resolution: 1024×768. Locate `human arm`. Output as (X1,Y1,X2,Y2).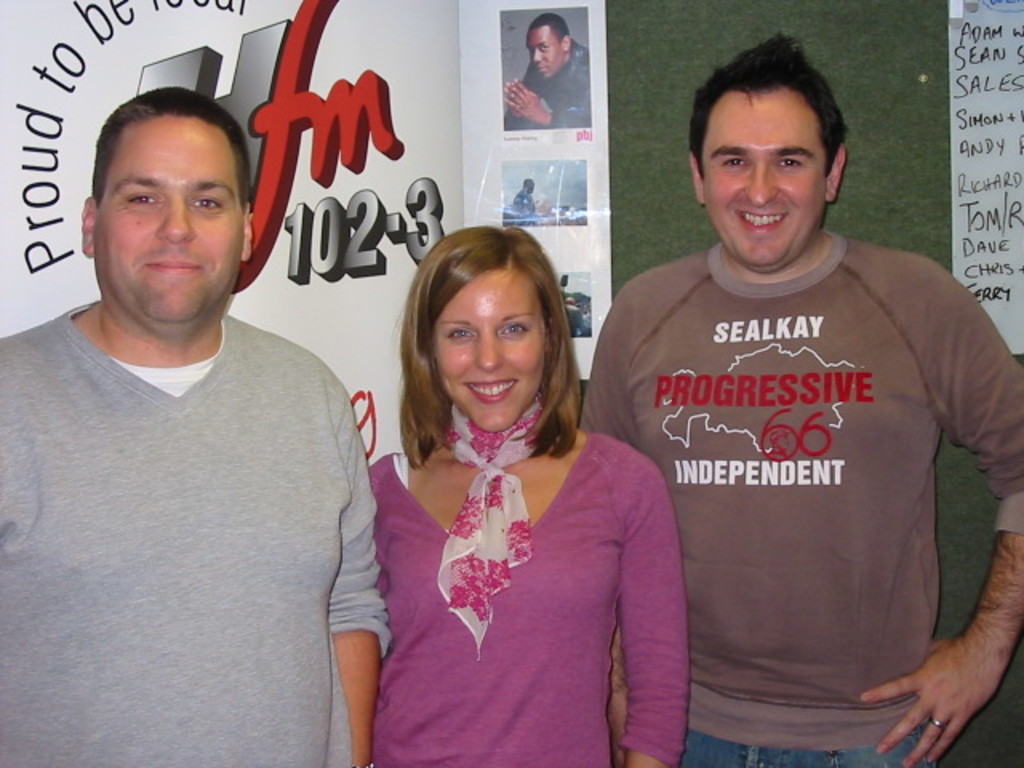
(325,434,392,766).
